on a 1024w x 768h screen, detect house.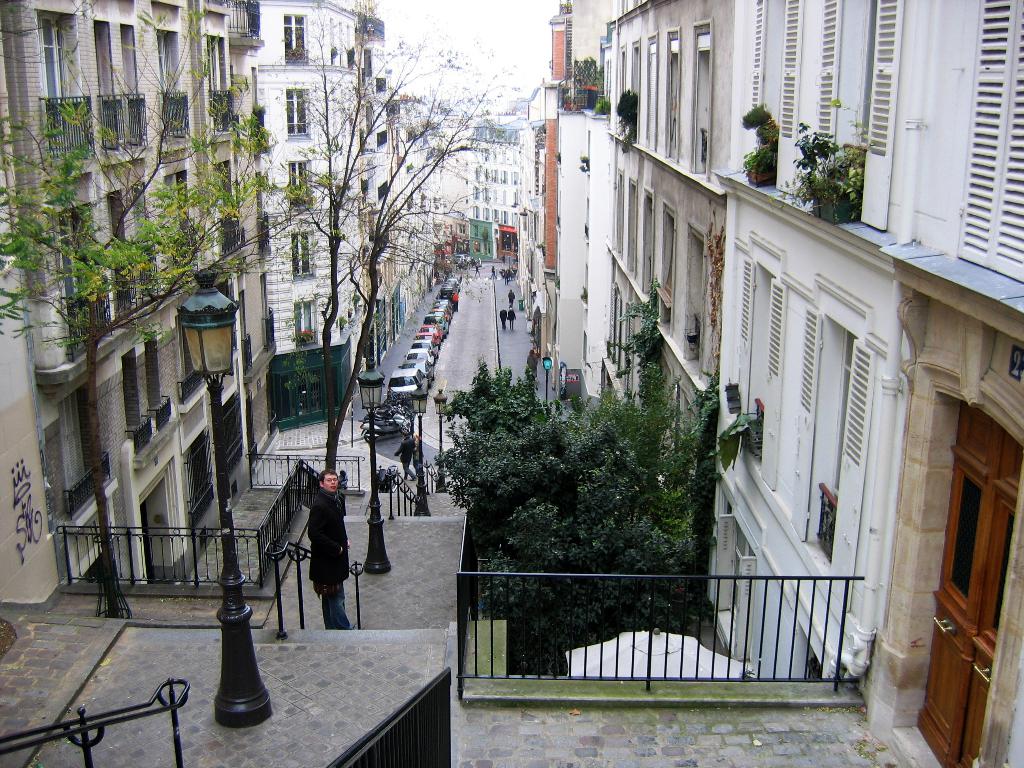
259/0/410/376.
